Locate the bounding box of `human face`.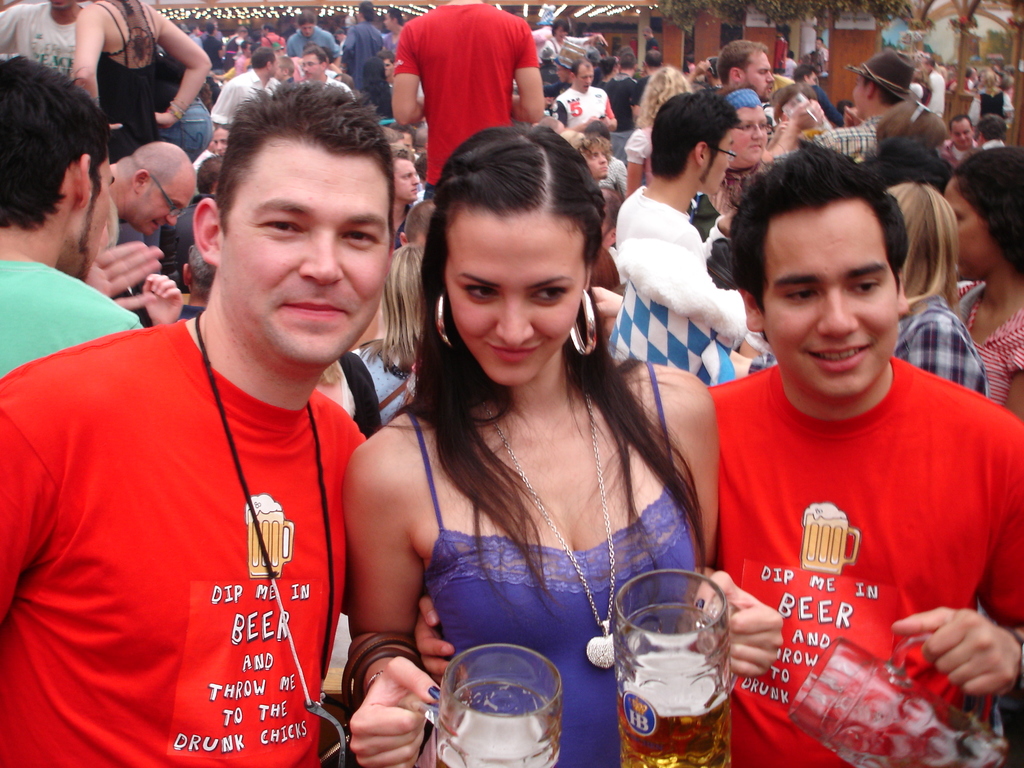
Bounding box: rect(390, 156, 420, 201).
